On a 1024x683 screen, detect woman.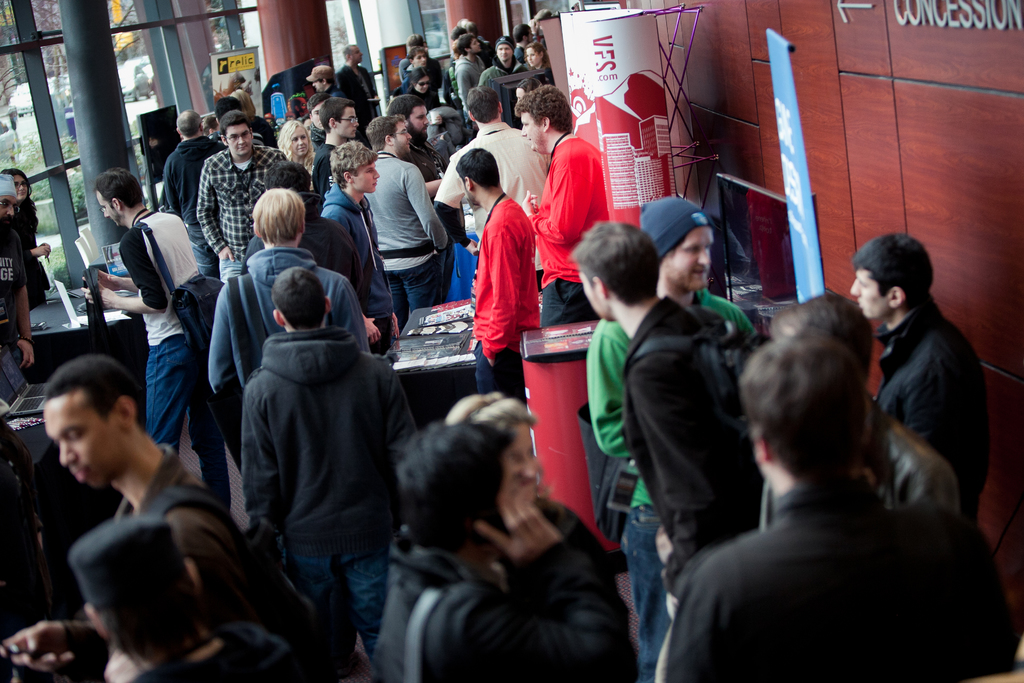
[left=0, top=169, right=54, bottom=316].
